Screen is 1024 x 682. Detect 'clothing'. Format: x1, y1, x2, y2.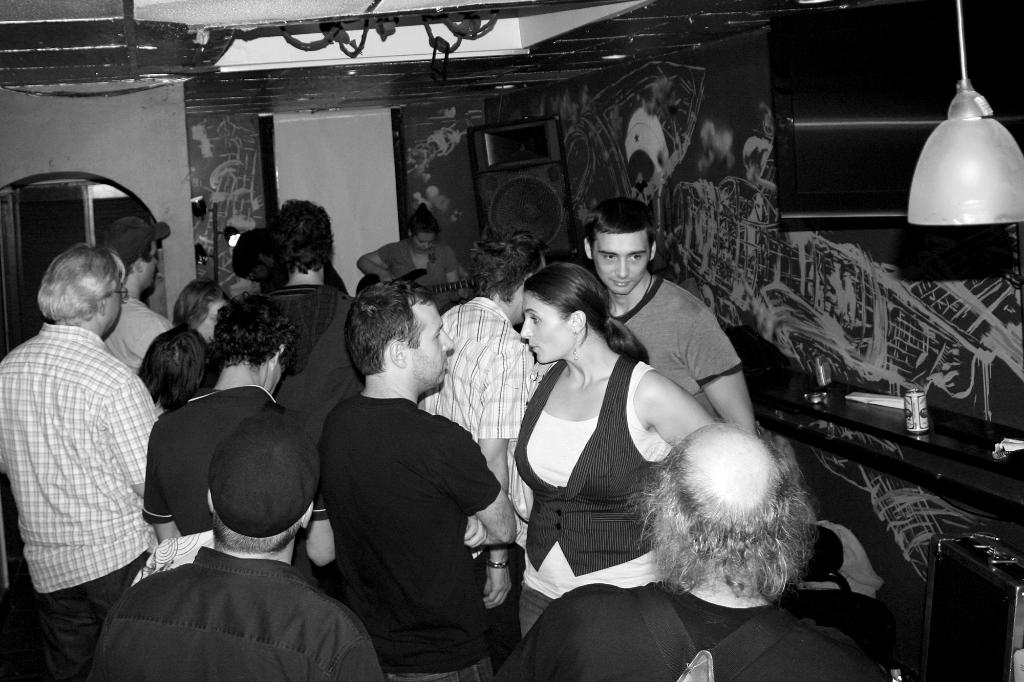
15, 264, 163, 646.
